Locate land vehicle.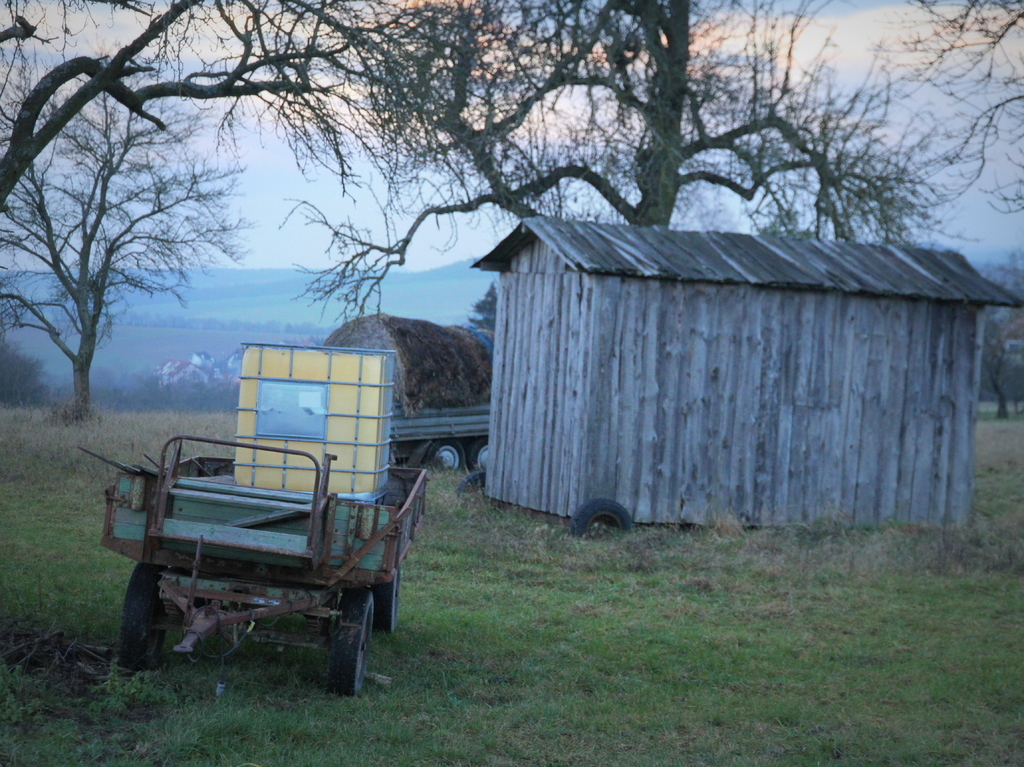
Bounding box: <region>388, 392, 493, 468</region>.
